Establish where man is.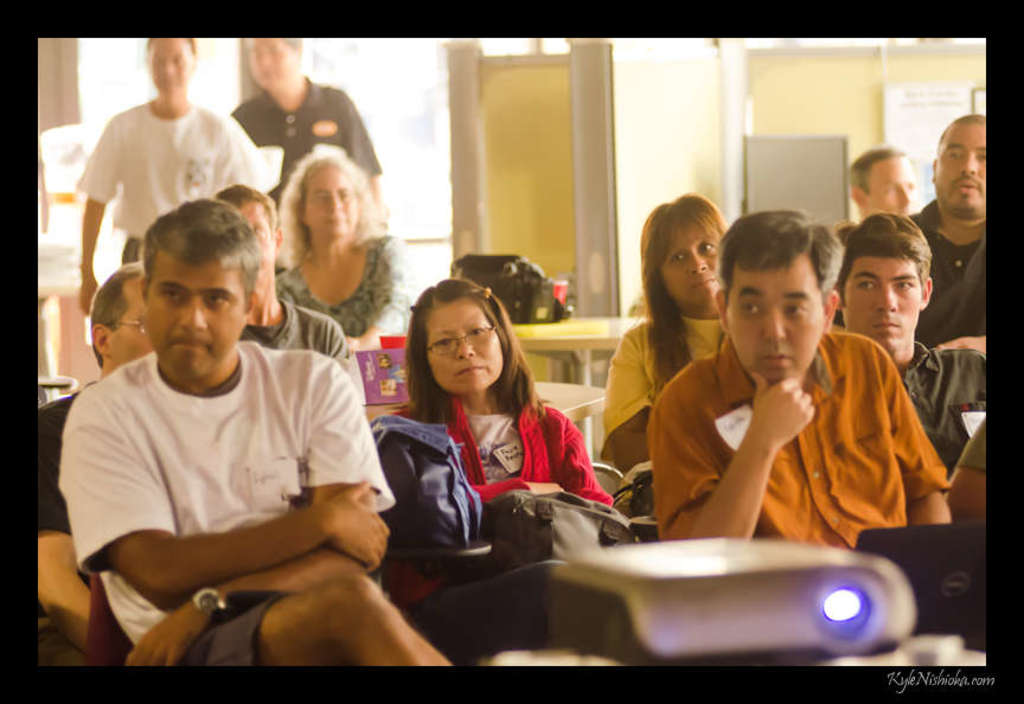
Established at (left=904, top=108, right=999, bottom=354).
